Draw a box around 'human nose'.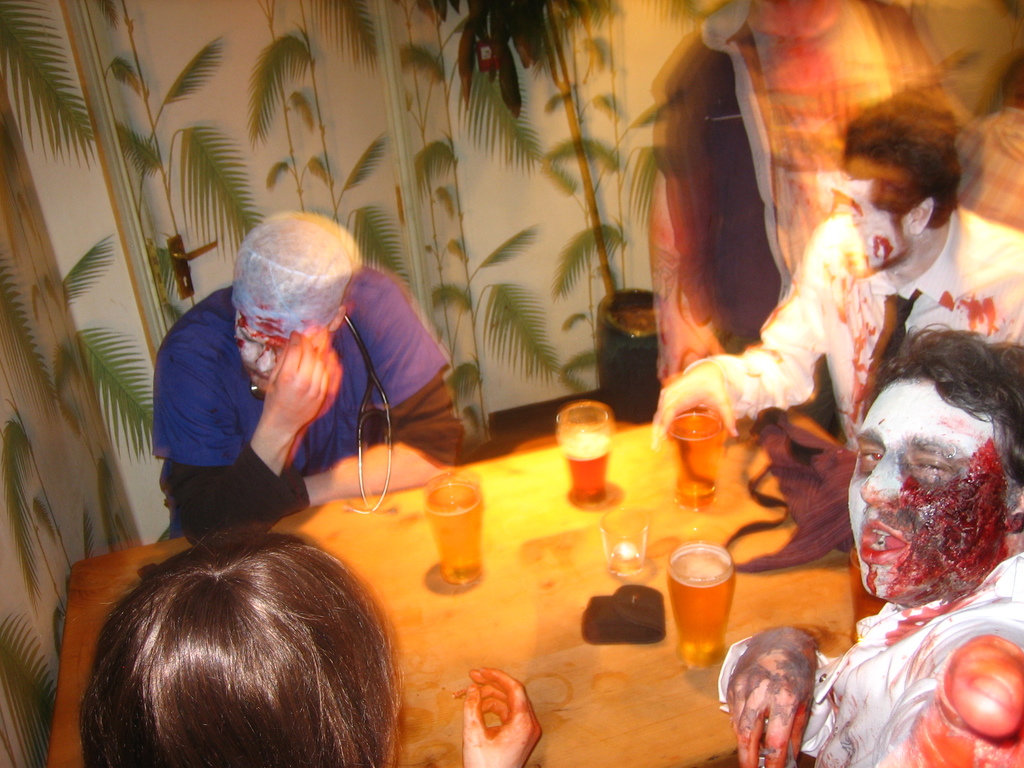
bbox=(253, 342, 277, 372).
